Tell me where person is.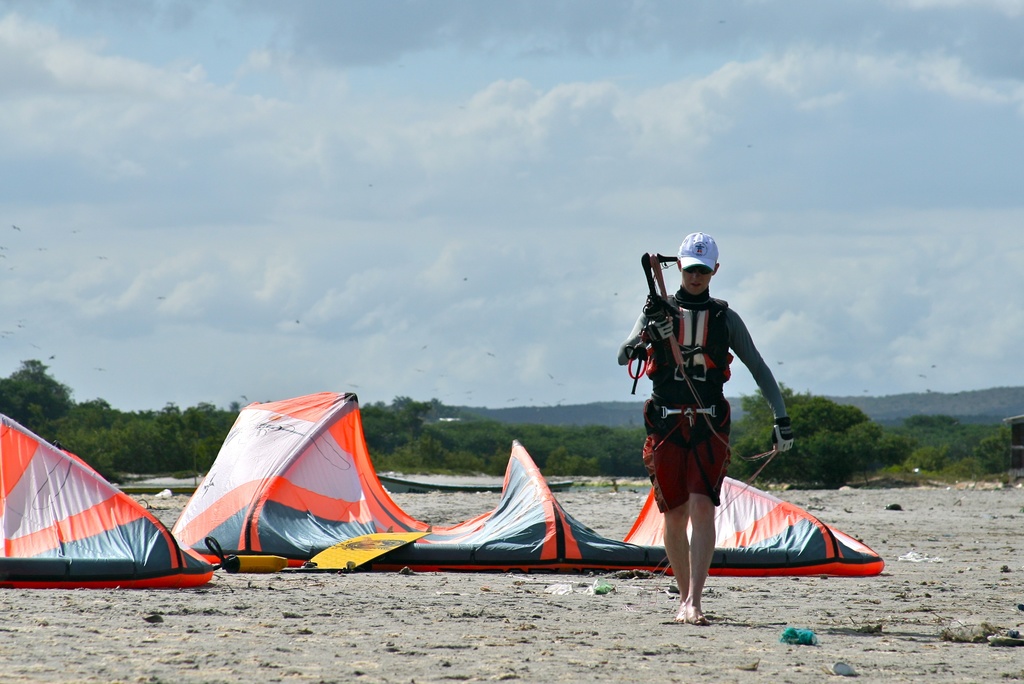
person is at [left=643, top=241, right=803, bottom=603].
